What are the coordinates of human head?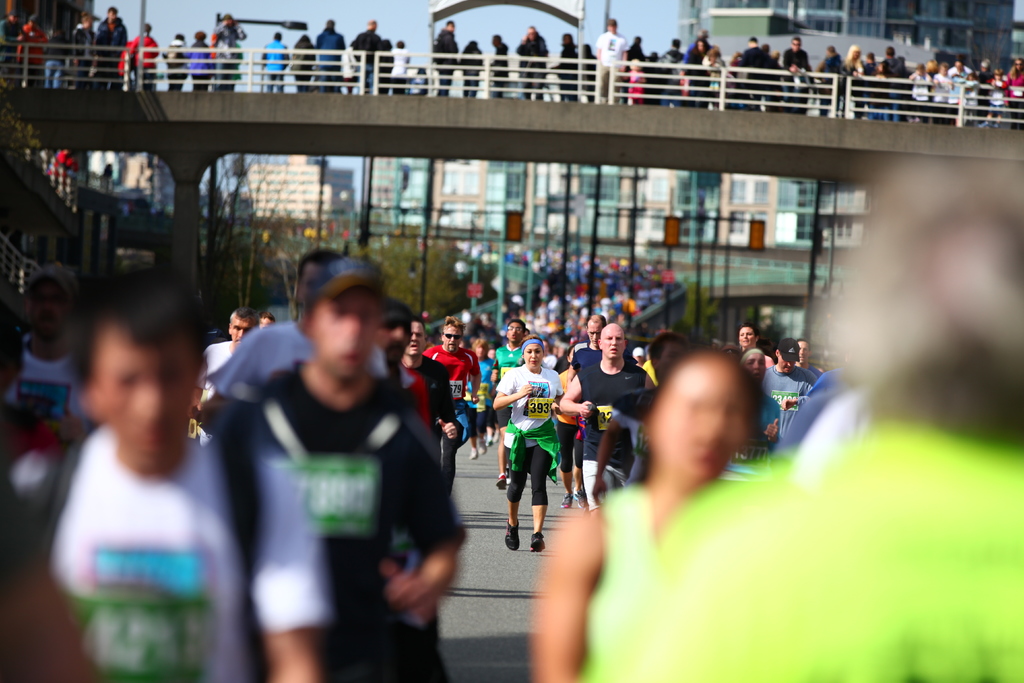
522 22 534 35.
